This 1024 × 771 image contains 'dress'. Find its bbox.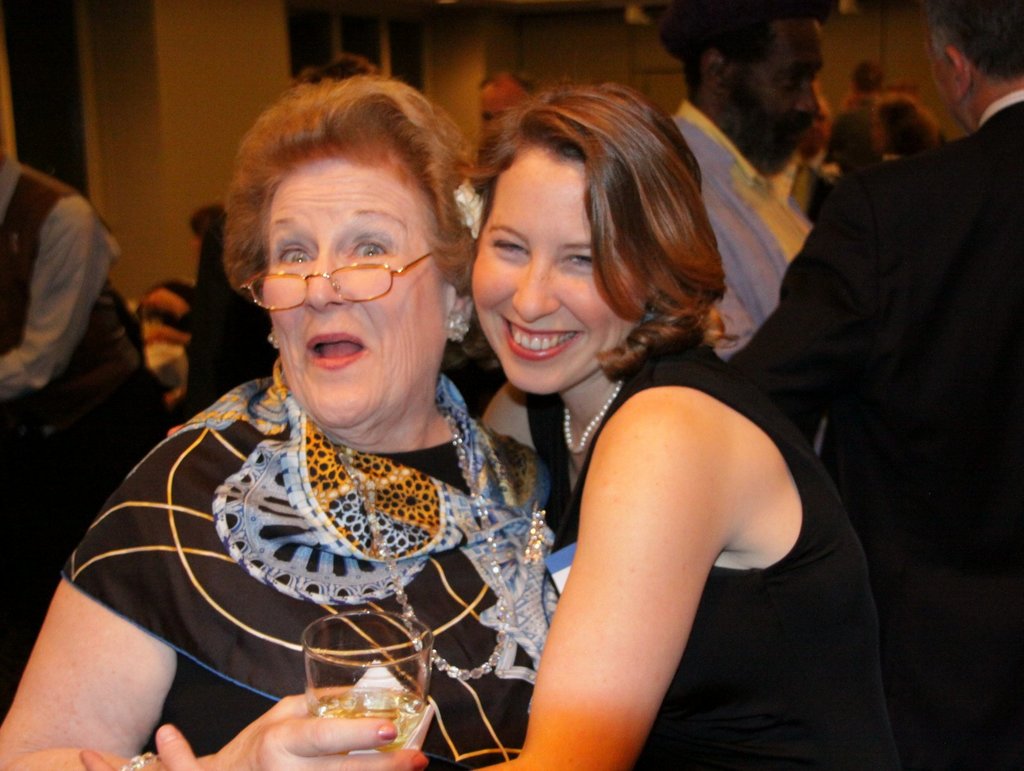
521:351:906:770.
